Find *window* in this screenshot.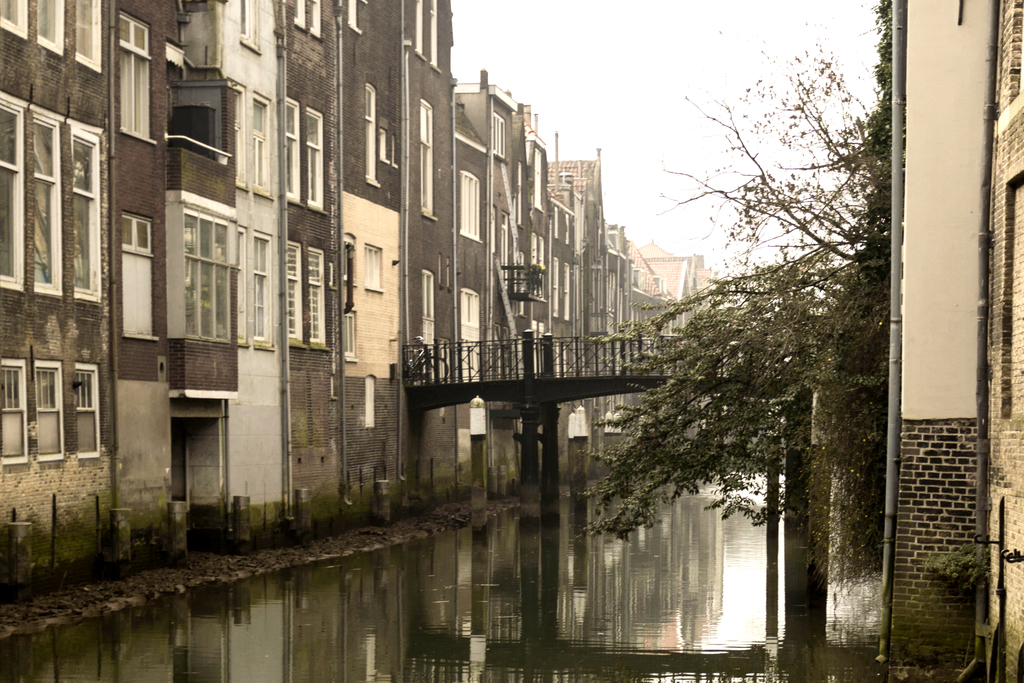
The bounding box for *window* is (left=373, top=129, right=390, bottom=172).
